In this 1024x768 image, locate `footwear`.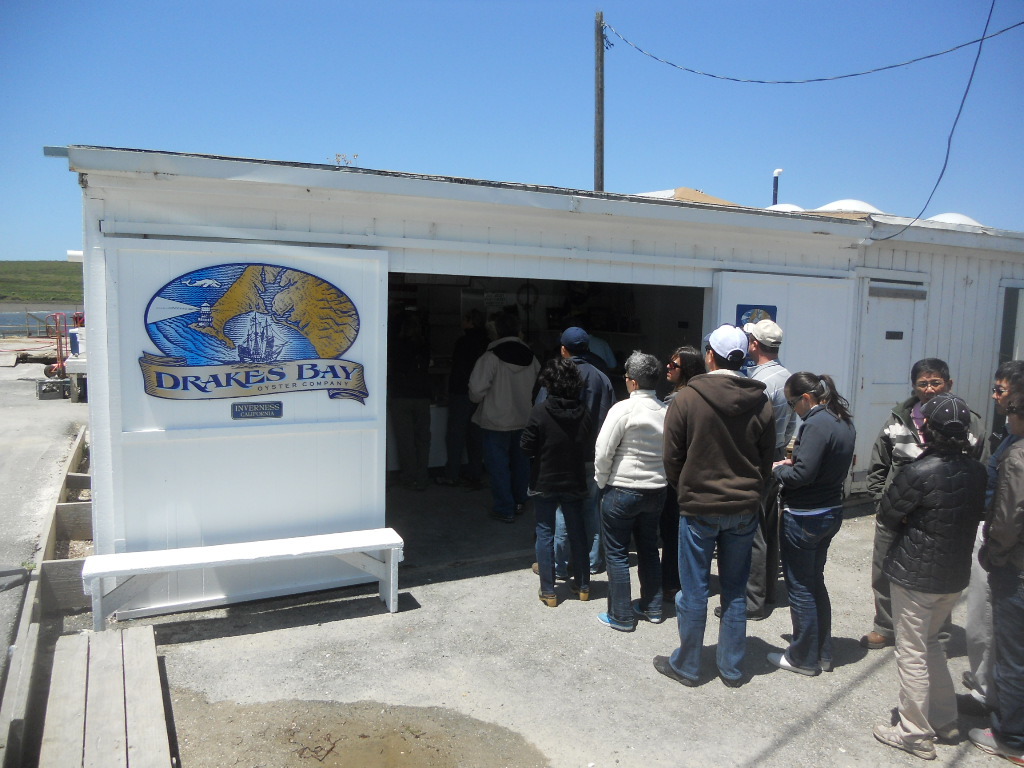
Bounding box: locate(717, 668, 742, 690).
